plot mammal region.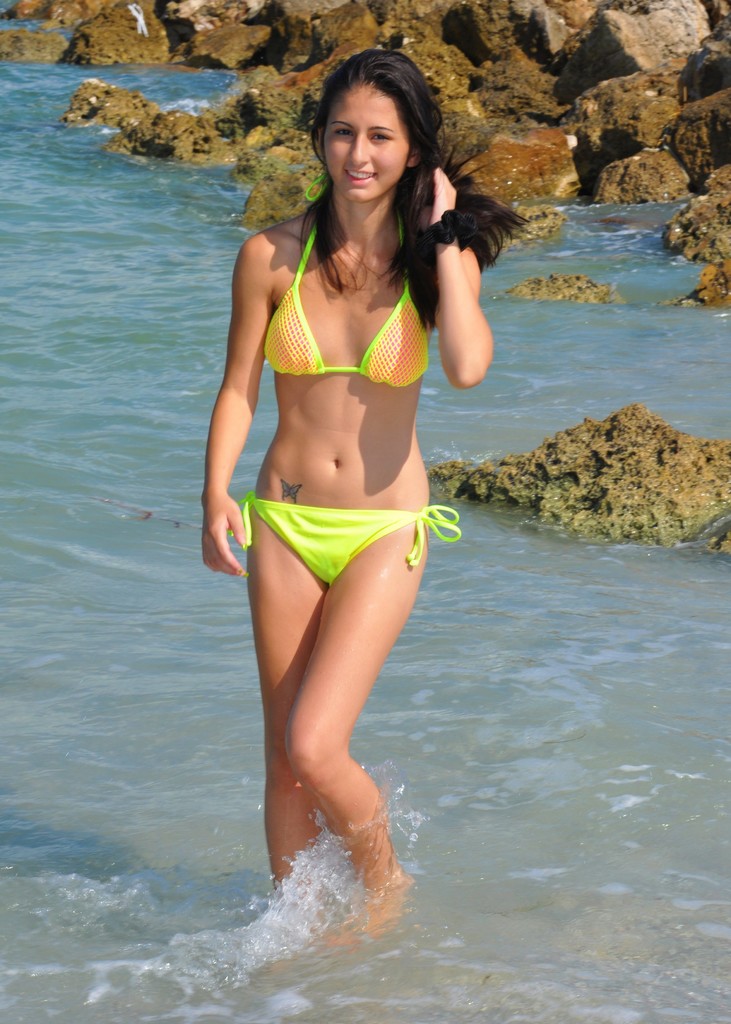
Plotted at {"left": 202, "top": 154, "right": 478, "bottom": 956}.
